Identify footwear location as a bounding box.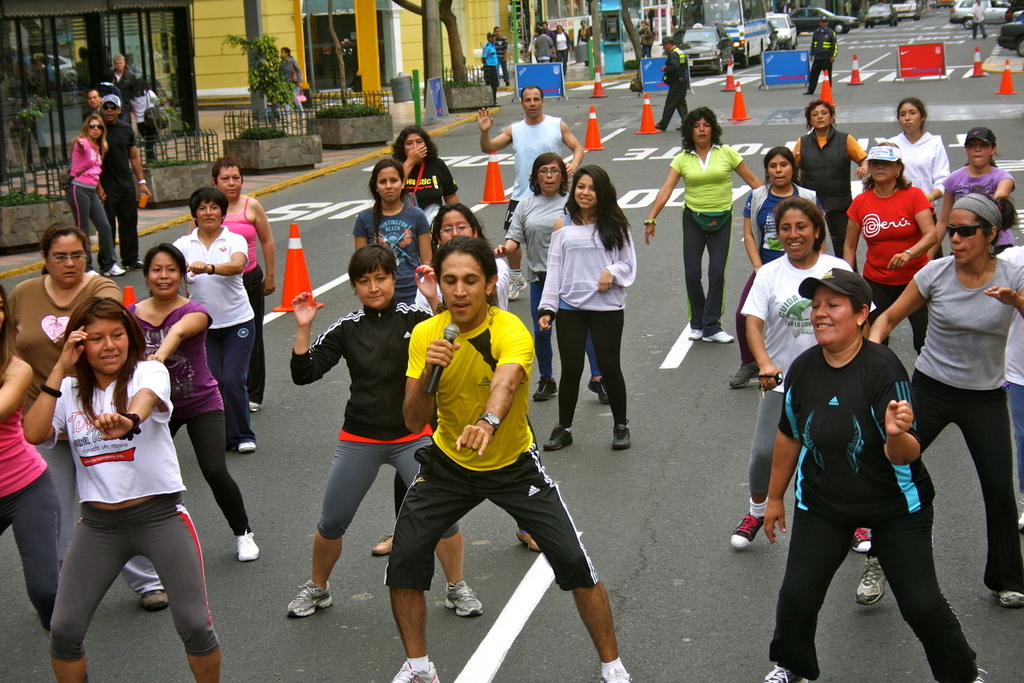
(left=103, top=263, right=130, bottom=280).
